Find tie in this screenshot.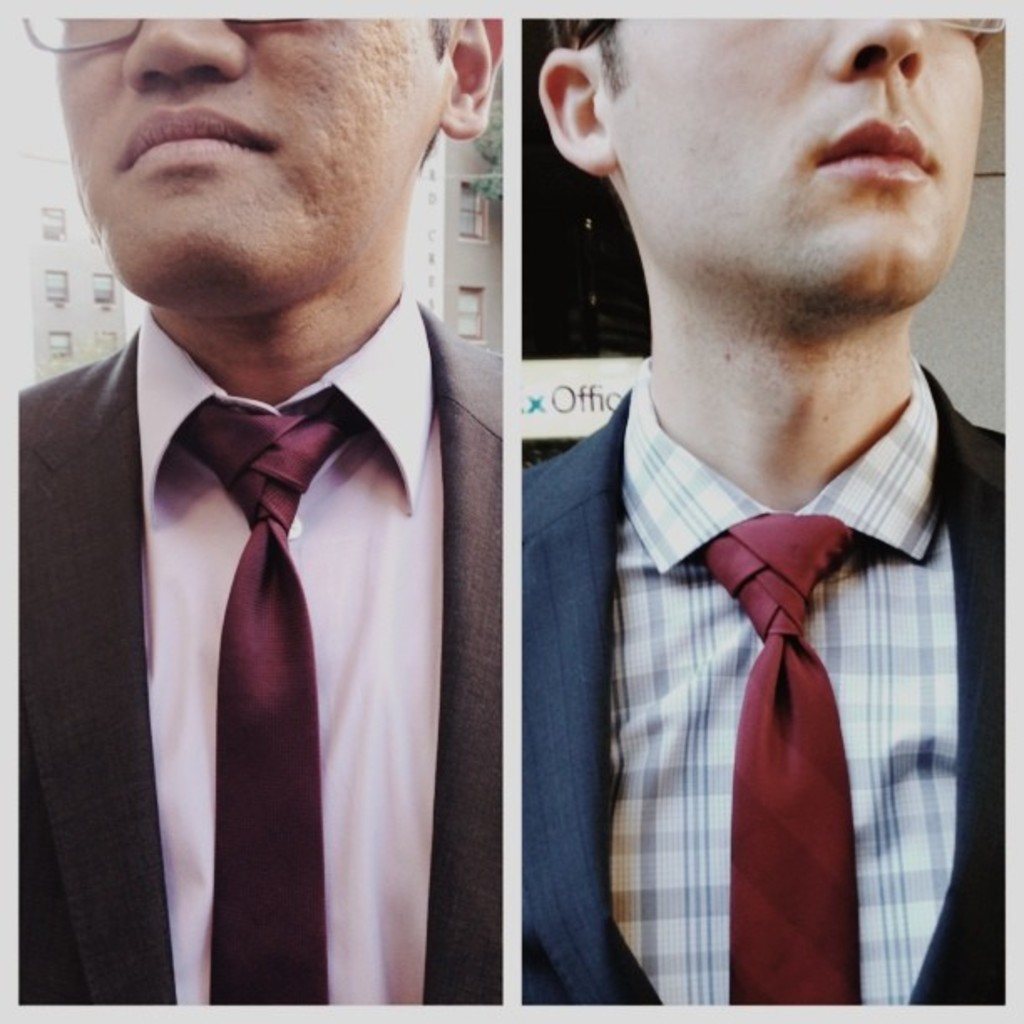
The bounding box for tie is [696, 509, 862, 1004].
